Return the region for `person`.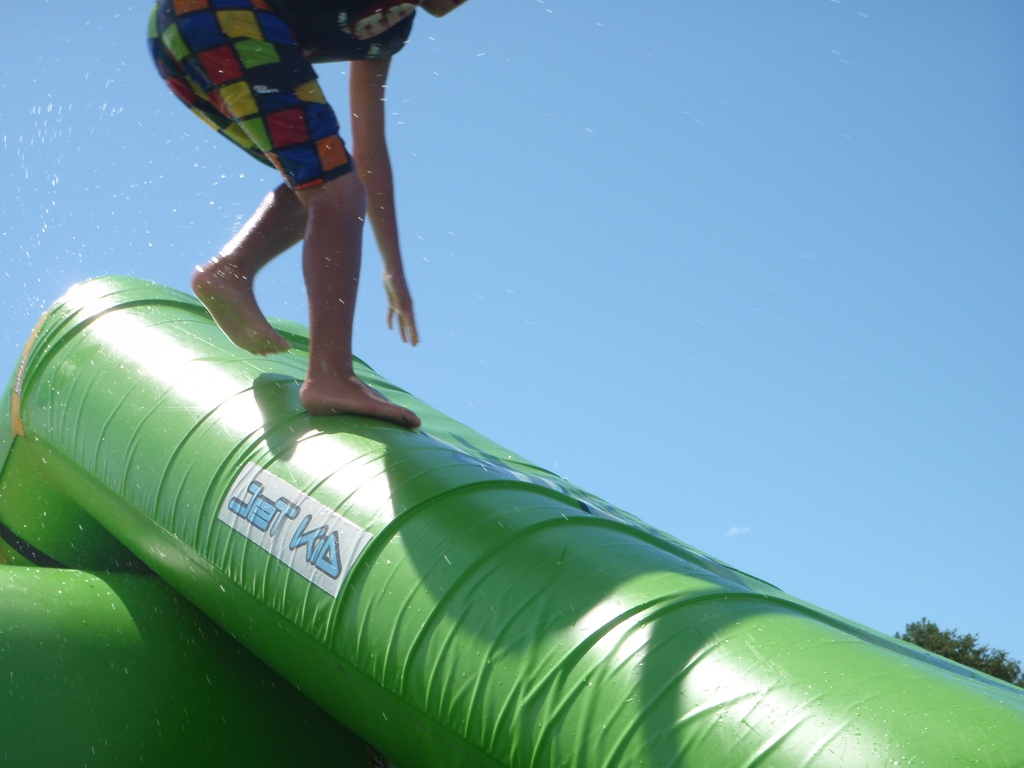
BBox(137, 0, 452, 451).
